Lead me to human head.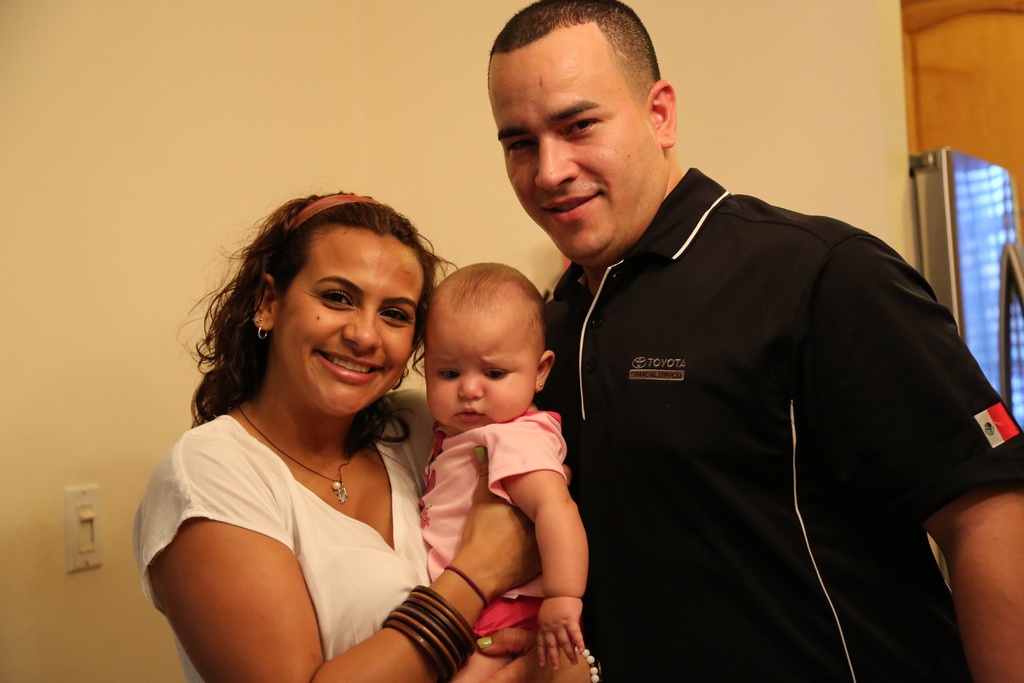
Lead to region(492, 0, 678, 274).
